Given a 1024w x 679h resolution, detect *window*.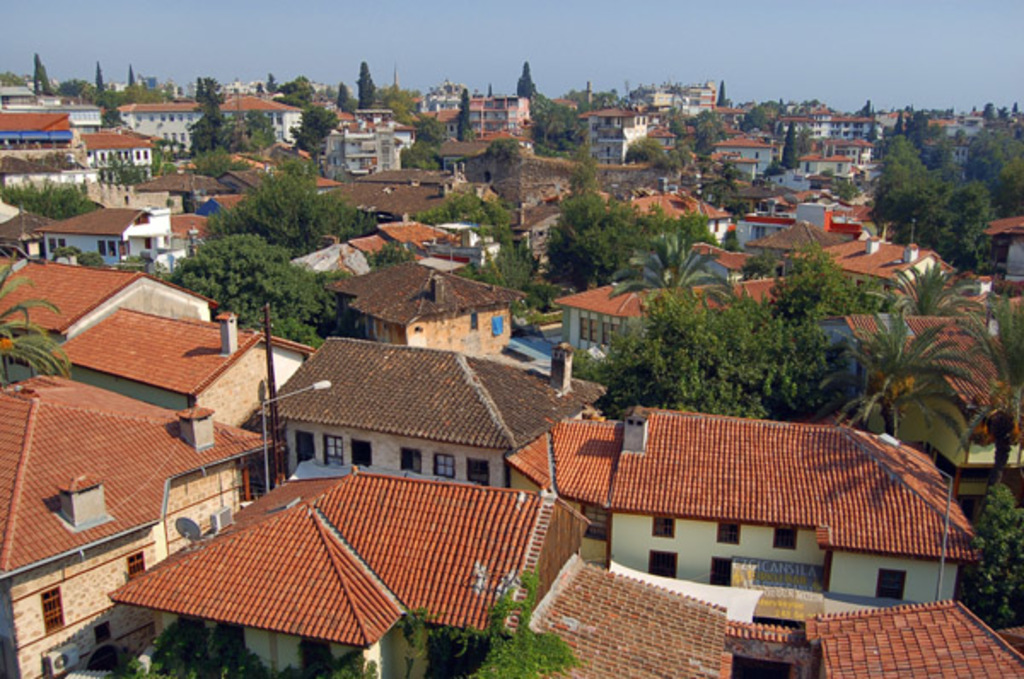
locate(602, 321, 620, 348).
